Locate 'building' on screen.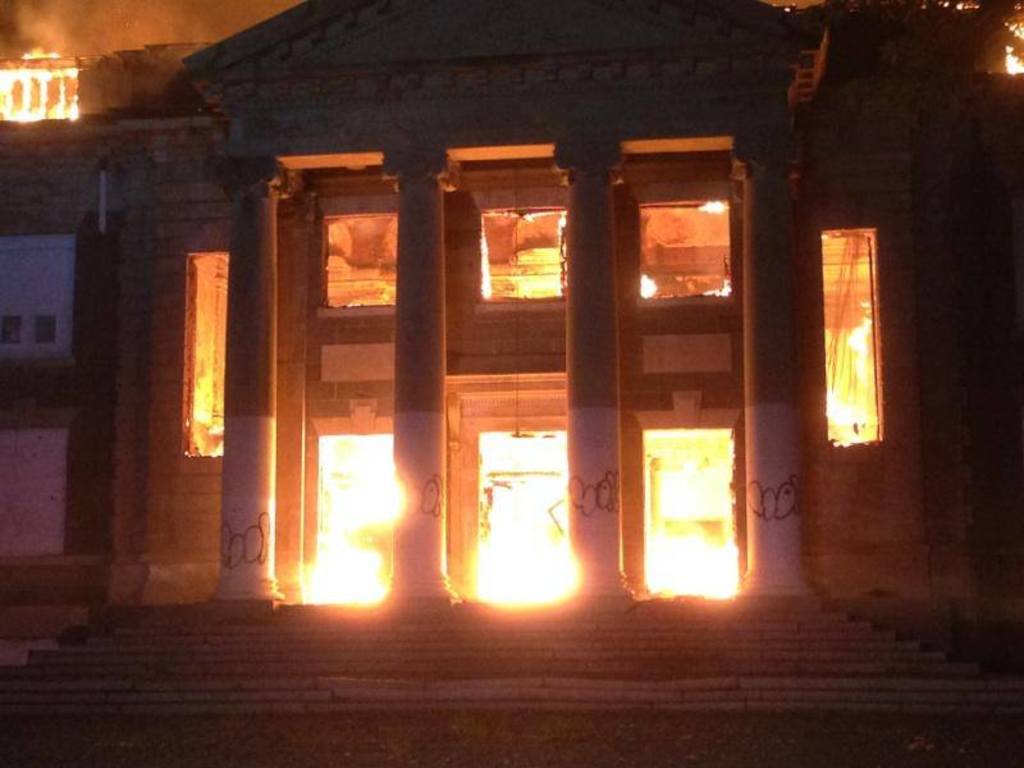
On screen at pyautogui.locateOnScreen(0, 0, 1019, 716).
